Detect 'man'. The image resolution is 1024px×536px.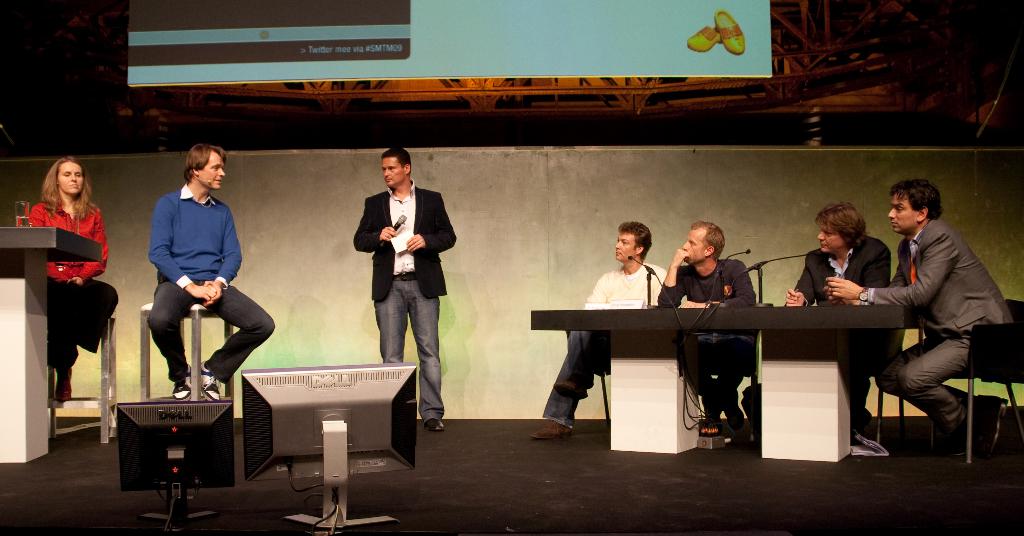
[x1=526, y1=216, x2=673, y2=447].
